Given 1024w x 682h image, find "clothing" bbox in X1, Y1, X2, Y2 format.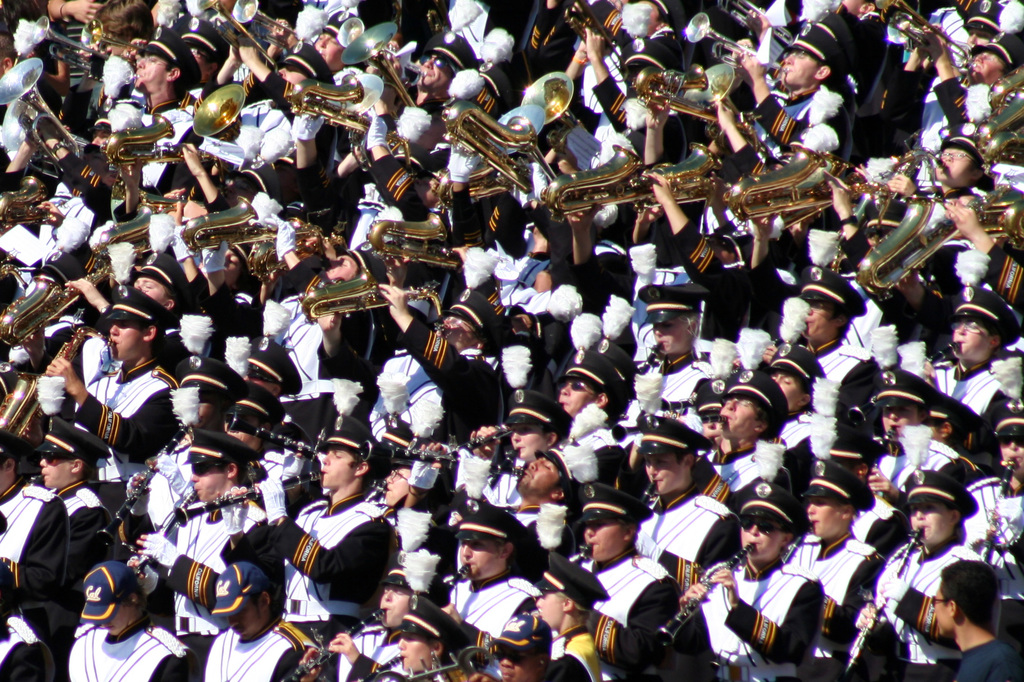
956, 636, 1023, 681.
